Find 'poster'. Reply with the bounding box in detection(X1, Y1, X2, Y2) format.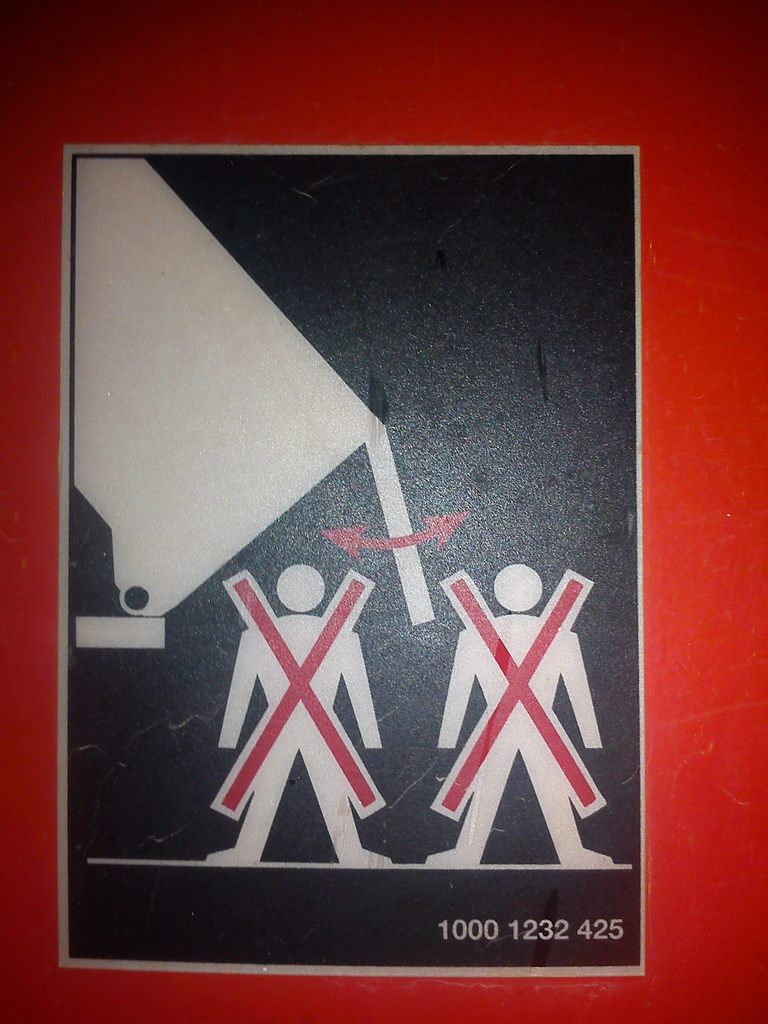
detection(58, 151, 637, 980).
